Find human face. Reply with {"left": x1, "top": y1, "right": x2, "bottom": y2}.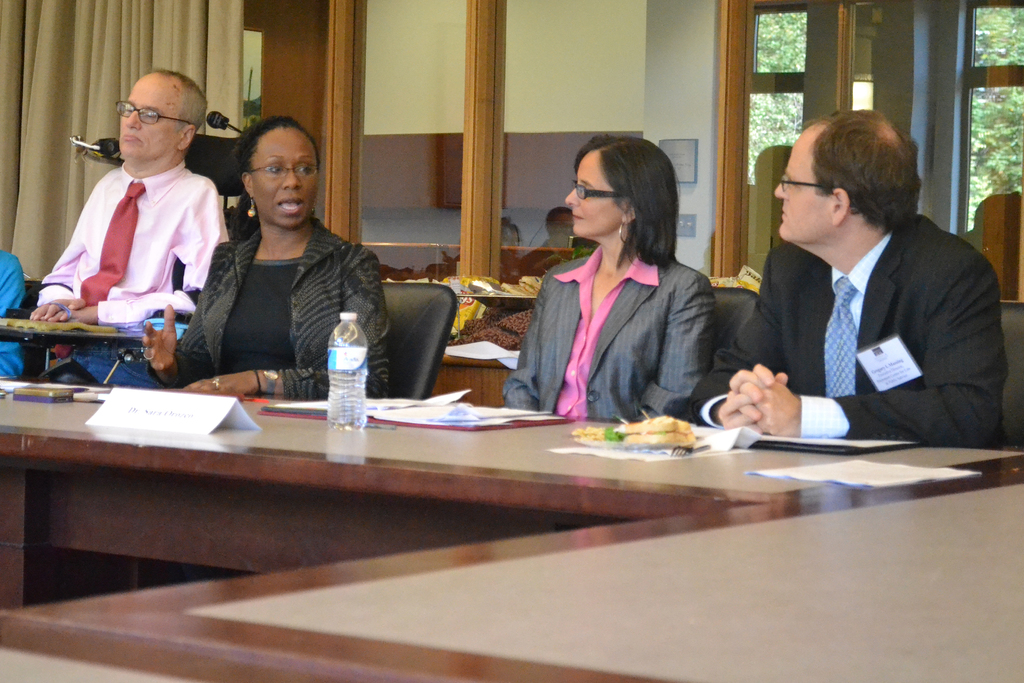
{"left": 252, "top": 127, "right": 320, "bottom": 228}.
